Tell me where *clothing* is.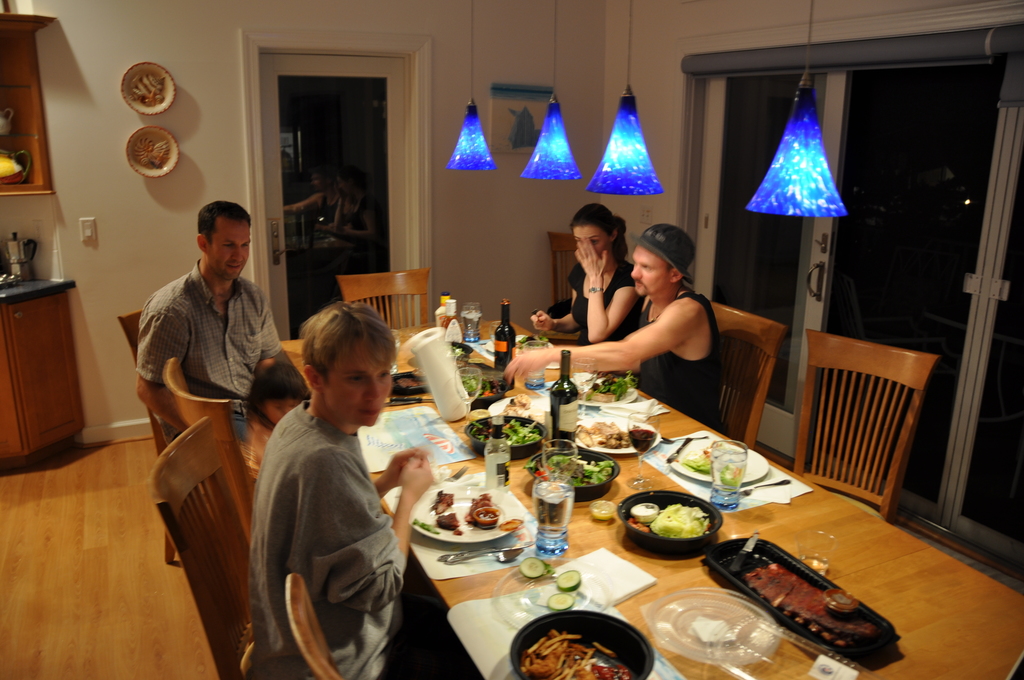
*clothing* is at left=248, top=400, right=408, bottom=679.
